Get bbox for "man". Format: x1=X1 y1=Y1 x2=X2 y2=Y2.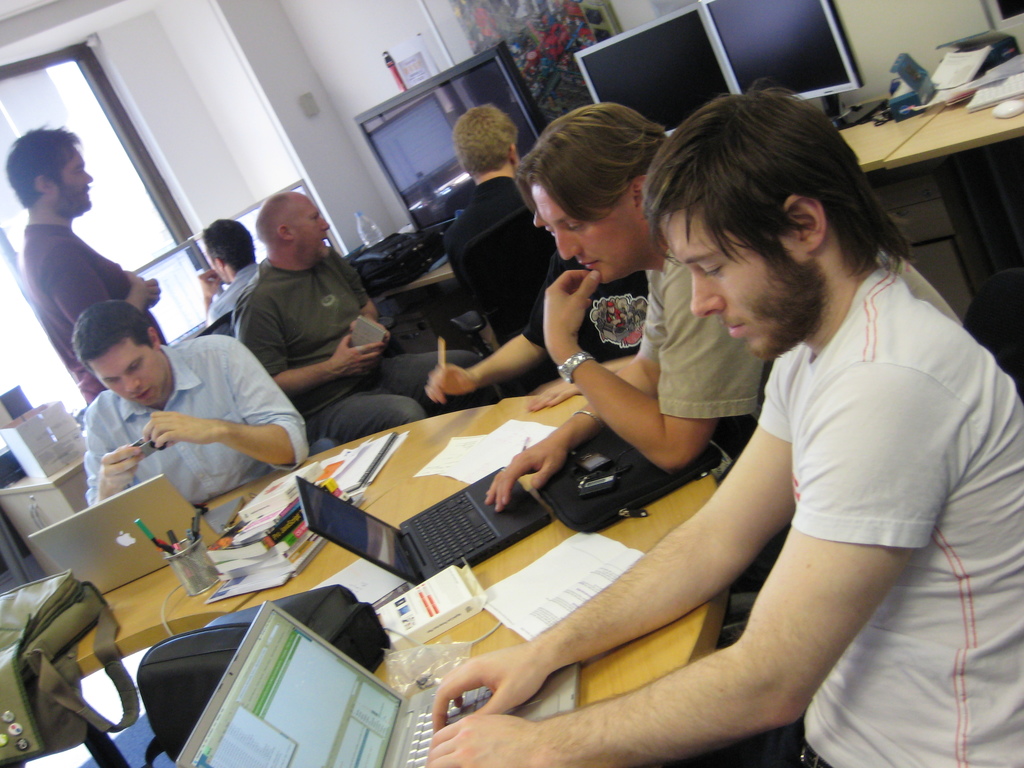
x1=448 y1=98 x2=571 y2=351.
